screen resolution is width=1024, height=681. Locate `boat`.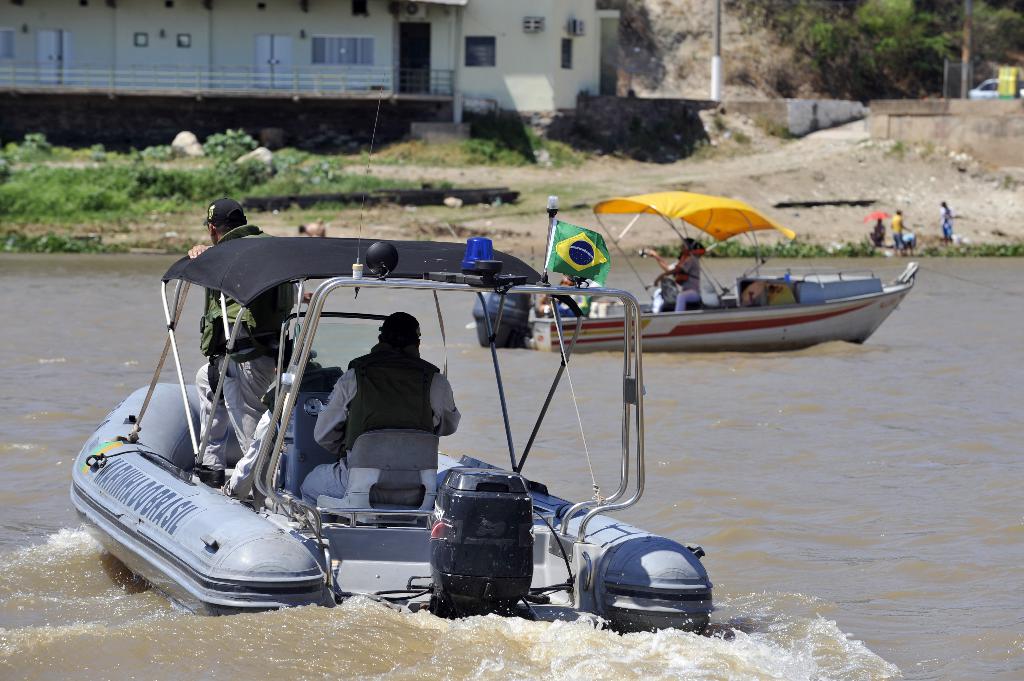
bbox=[49, 174, 828, 620].
